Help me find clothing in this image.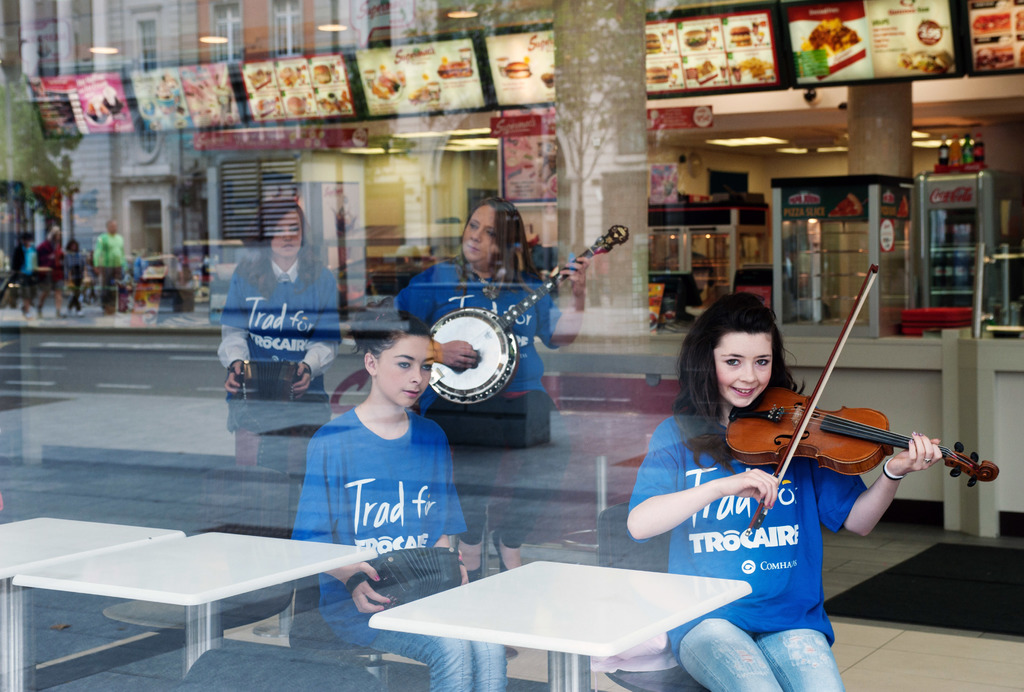
Found it: [218,247,339,476].
